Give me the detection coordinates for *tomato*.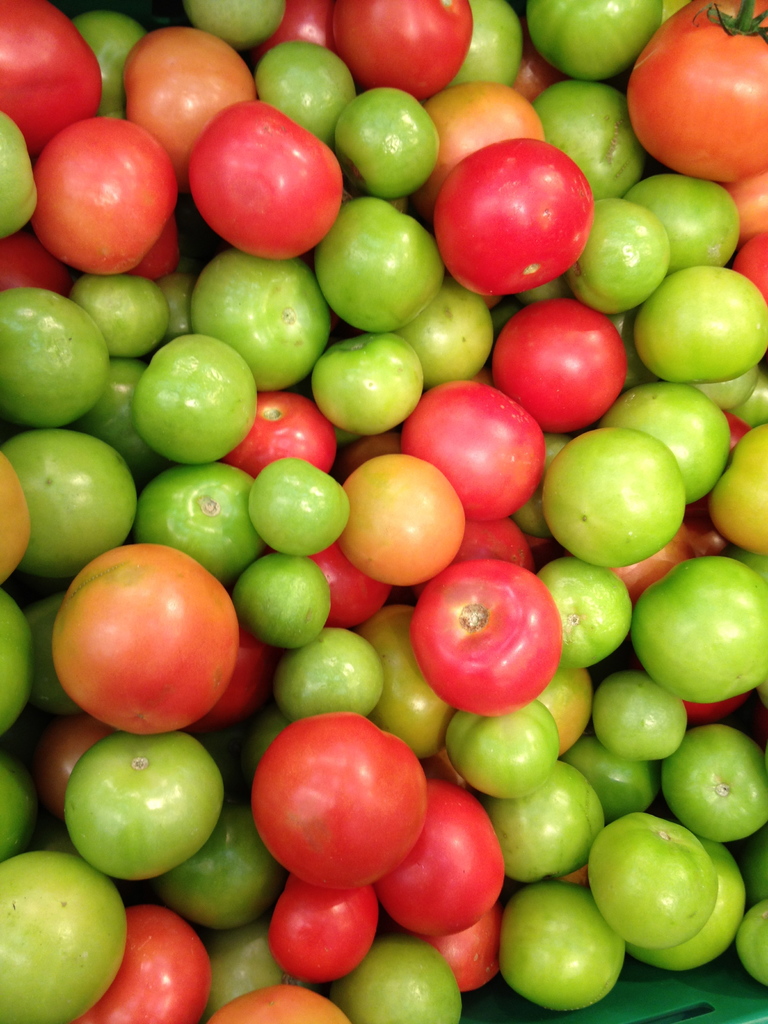
crop(442, 122, 609, 282).
